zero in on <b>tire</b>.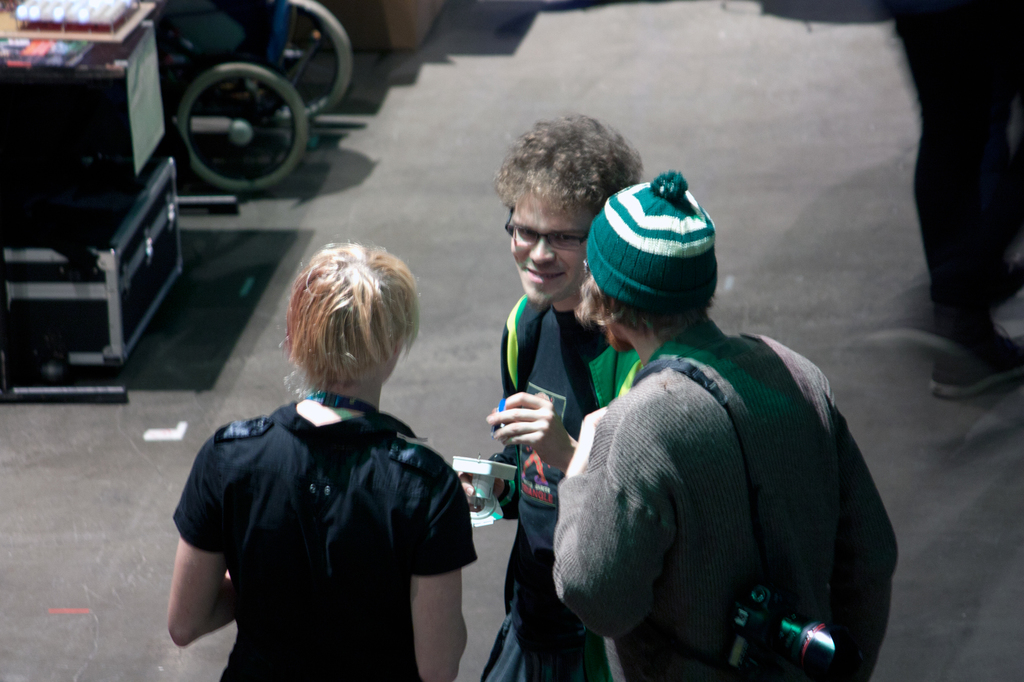
Zeroed in: {"left": 178, "top": 61, "right": 309, "bottom": 193}.
